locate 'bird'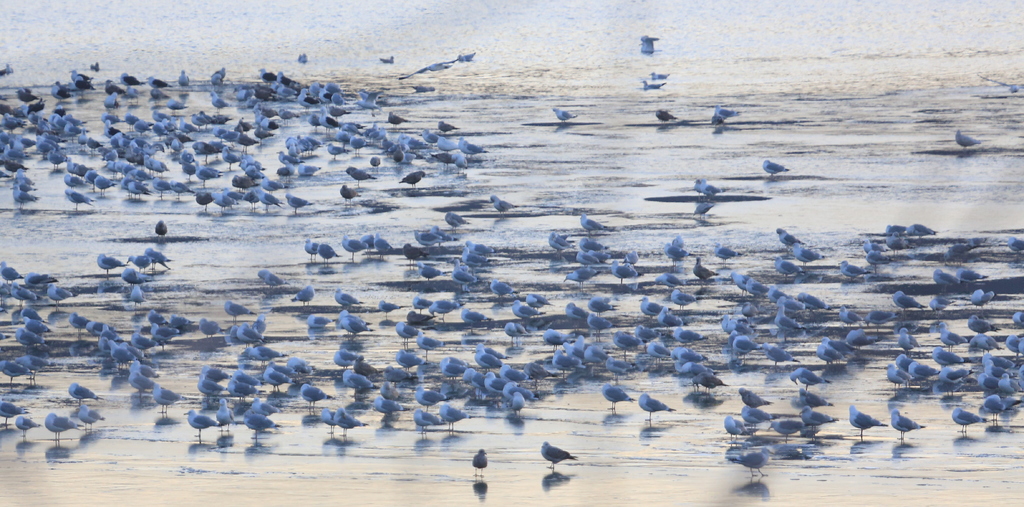
l=848, t=327, r=872, b=347
